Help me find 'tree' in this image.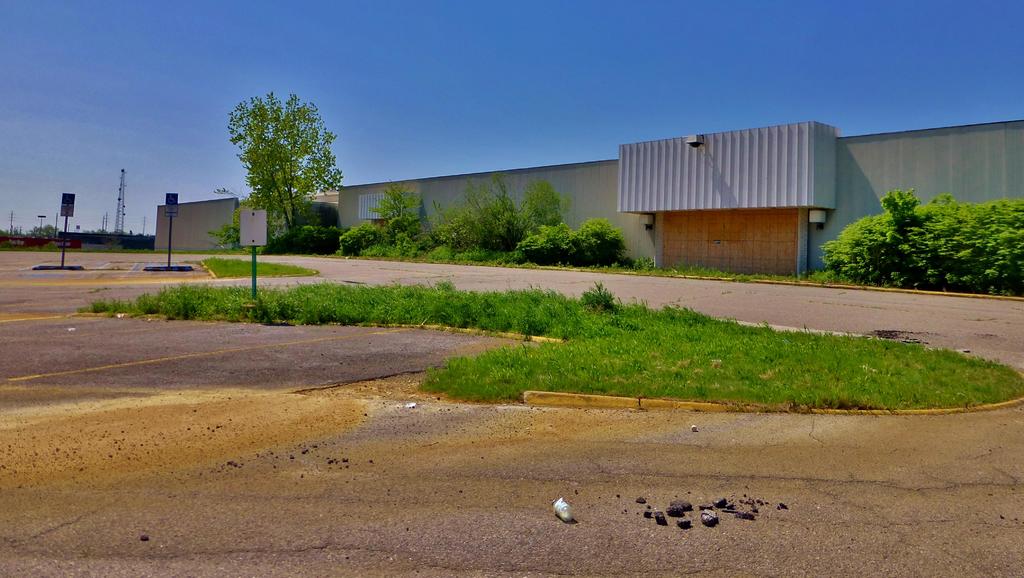
Found it: Rect(372, 178, 425, 248).
